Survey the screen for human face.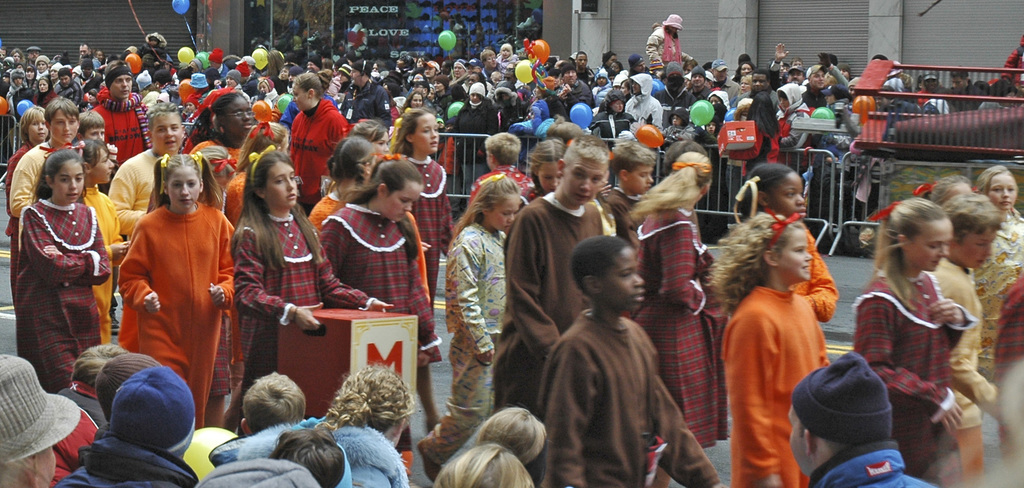
Survey found: region(225, 78, 234, 90).
